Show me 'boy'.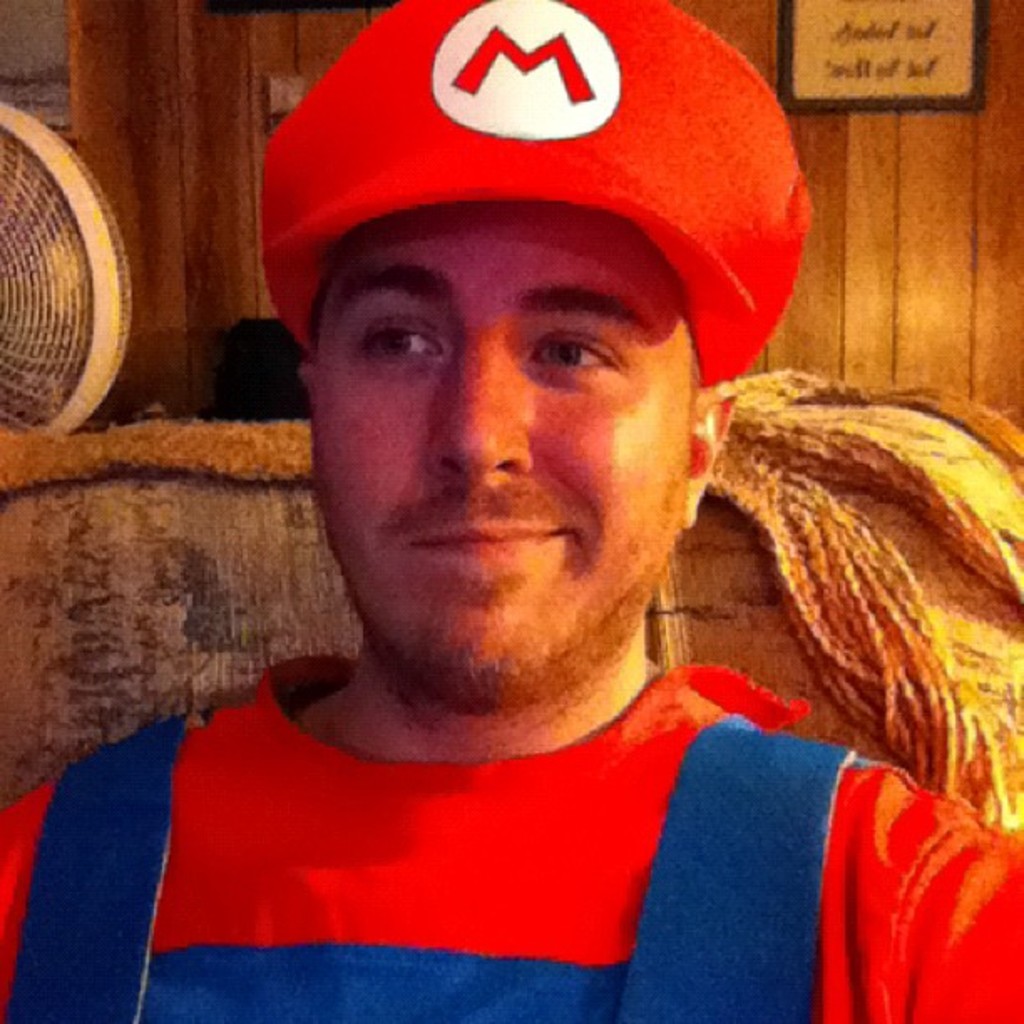
'boy' is here: detection(0, 0, 1022, 1022).
